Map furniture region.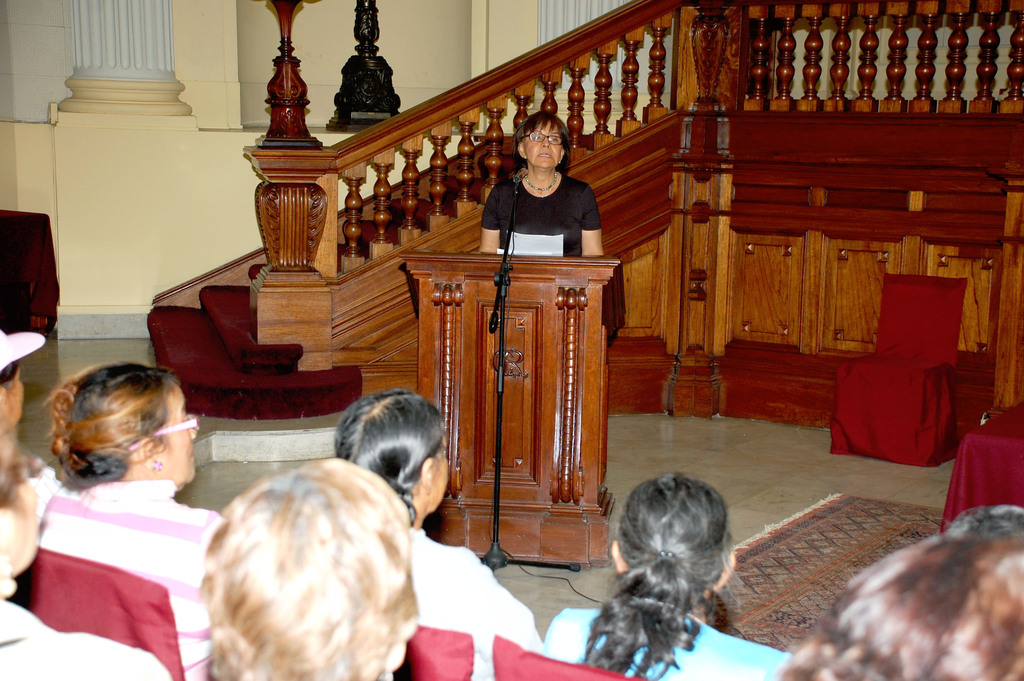
Mapped to box(828, 272, 967, 466).
